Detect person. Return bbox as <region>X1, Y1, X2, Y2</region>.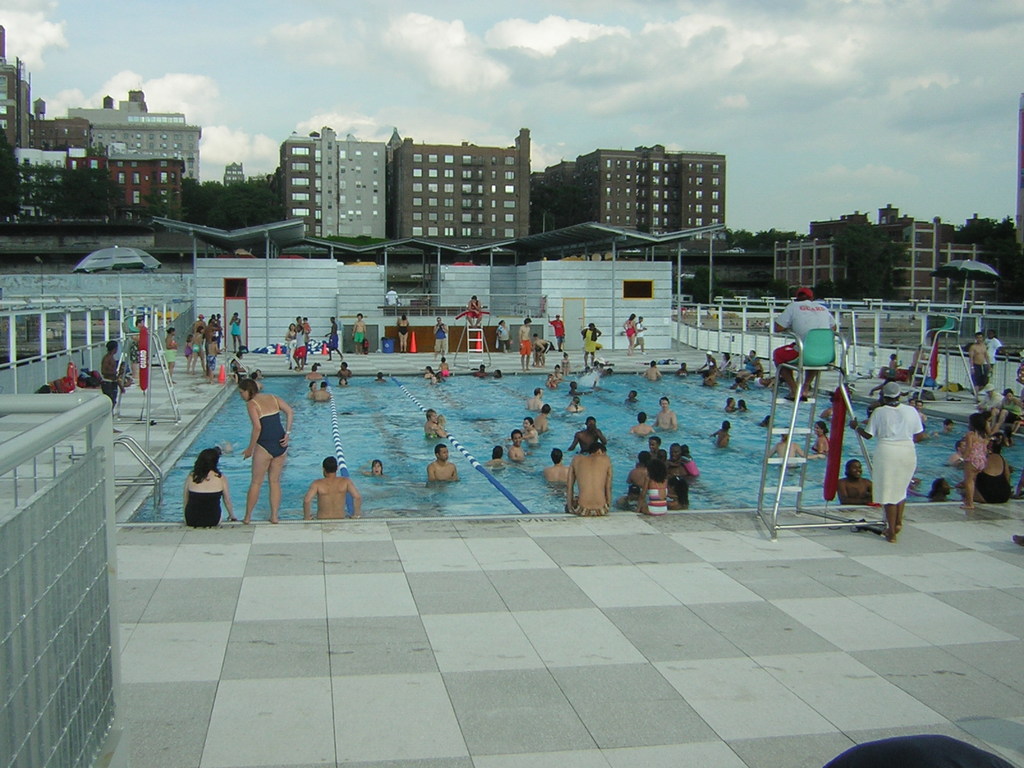
<region>431, 413, 445, 432</region>.
